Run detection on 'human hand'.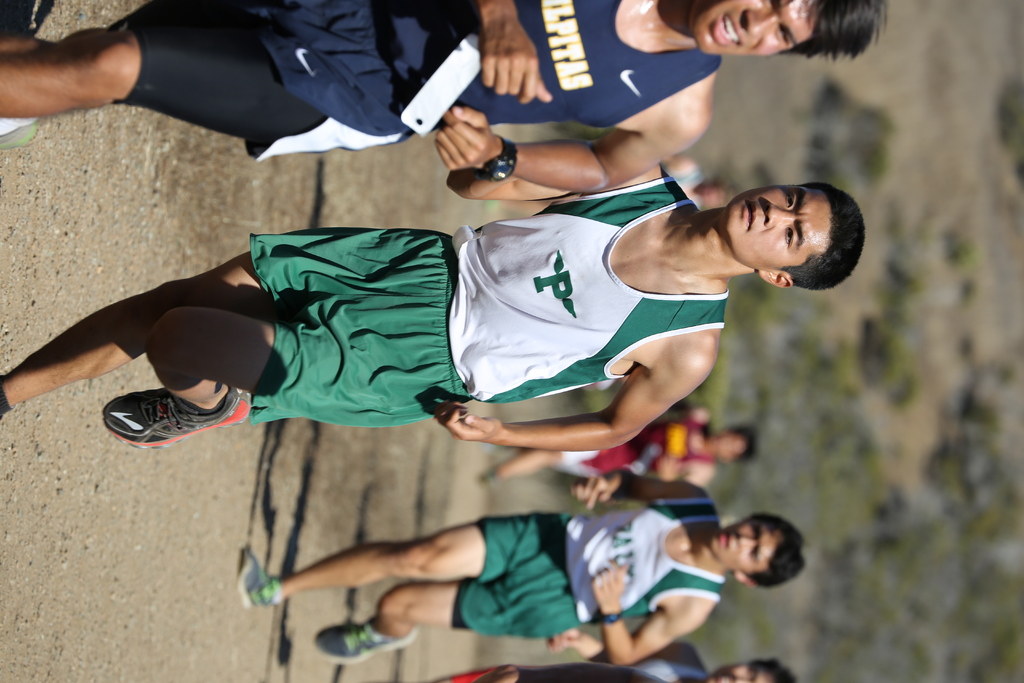
Result: x1=655 y1=456 x2=684 y2=481.
